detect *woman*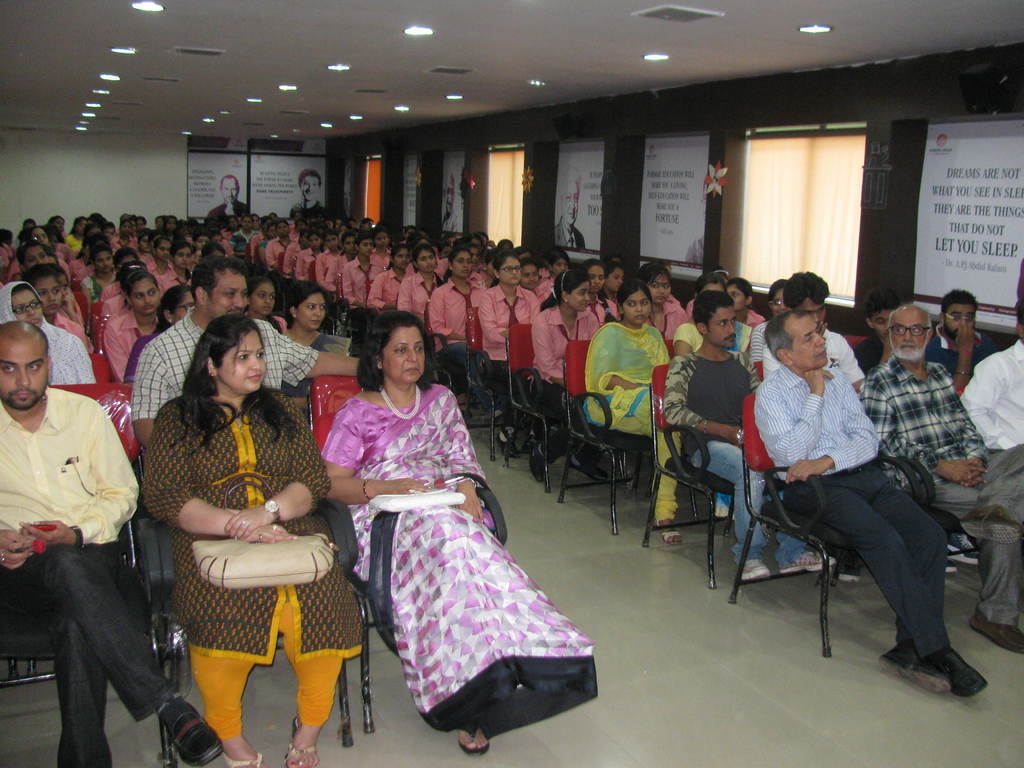
box(1, 226, 68, 282)
